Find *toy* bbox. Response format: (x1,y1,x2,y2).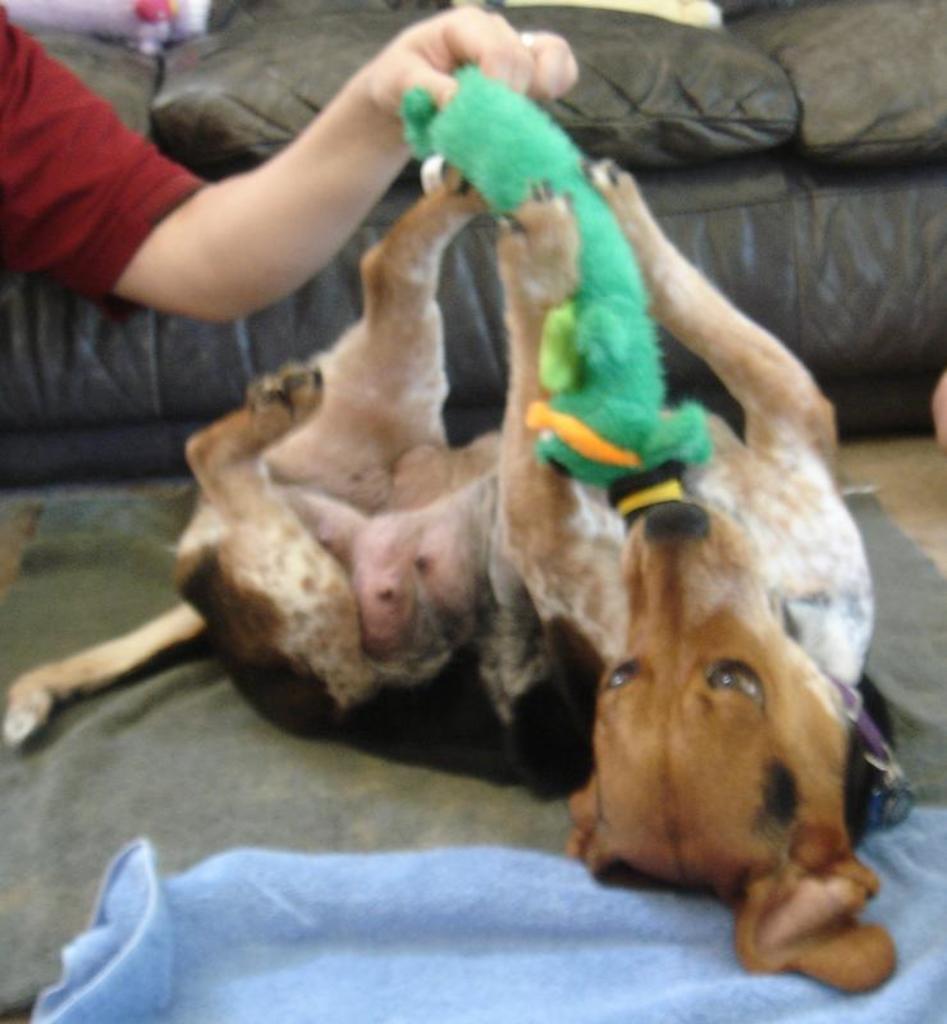
(388,56,714,490).
